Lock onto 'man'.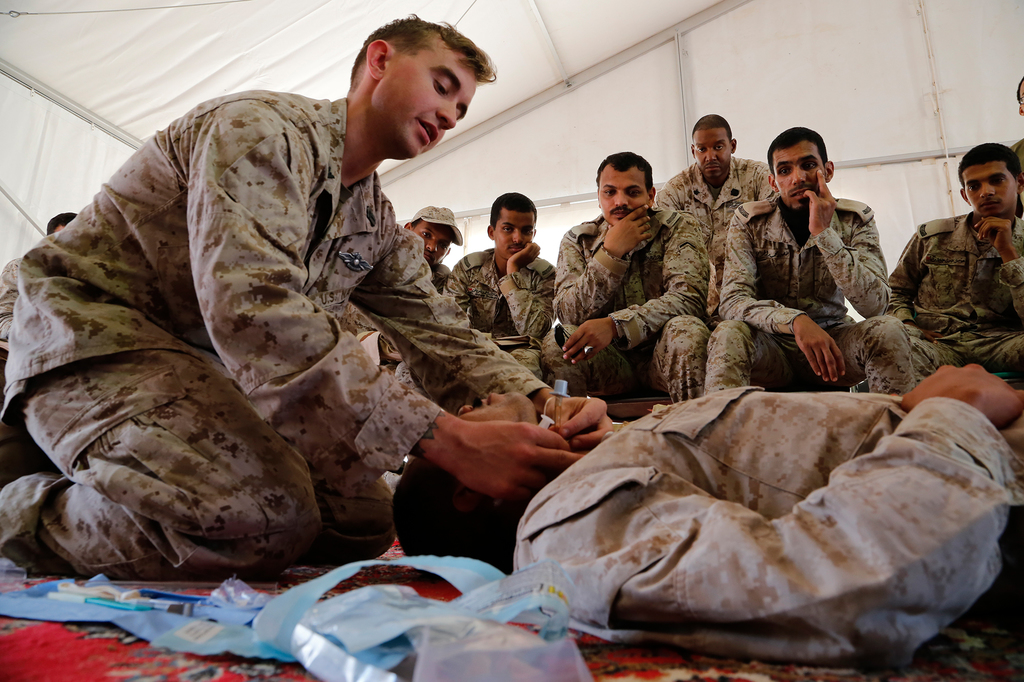
Locked: (left=1, top=9, right=614, bottom=581).
